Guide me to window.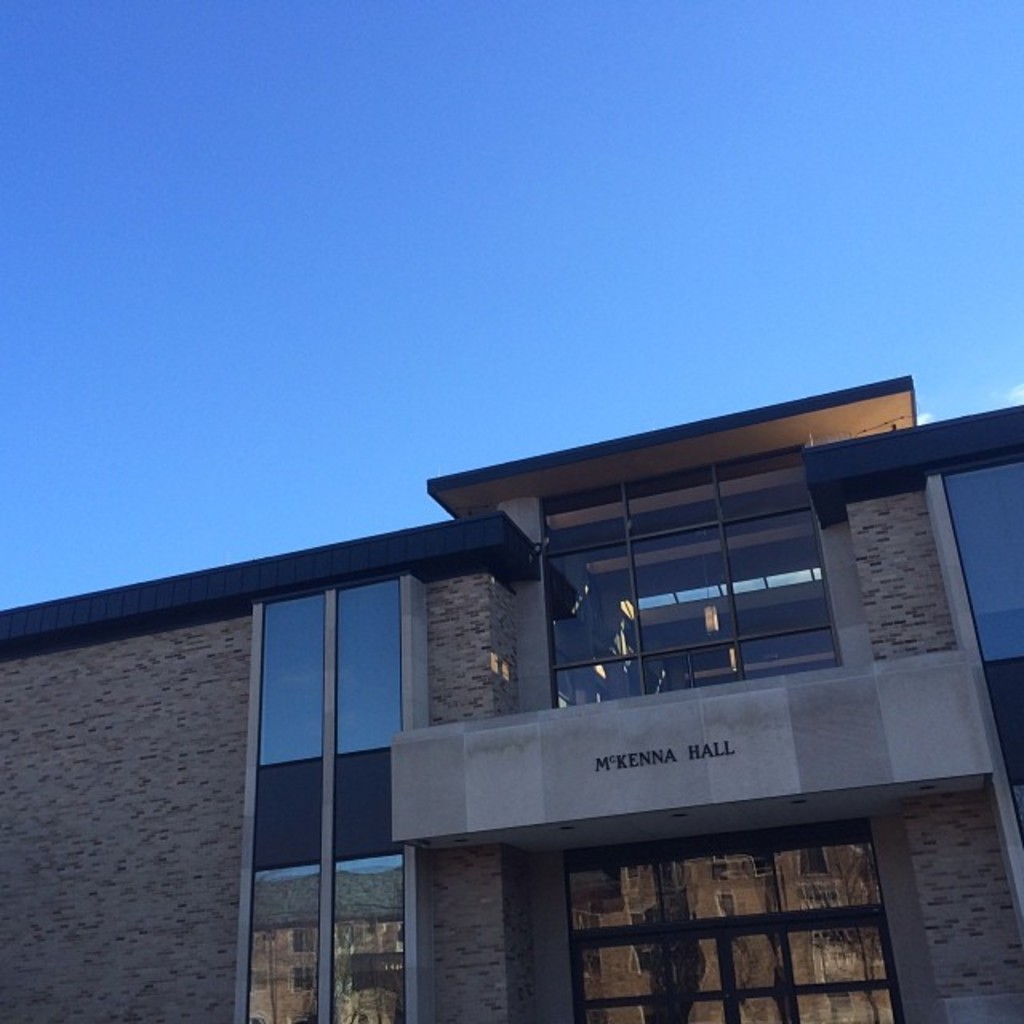
Guidance: [232,589,416,1022].
